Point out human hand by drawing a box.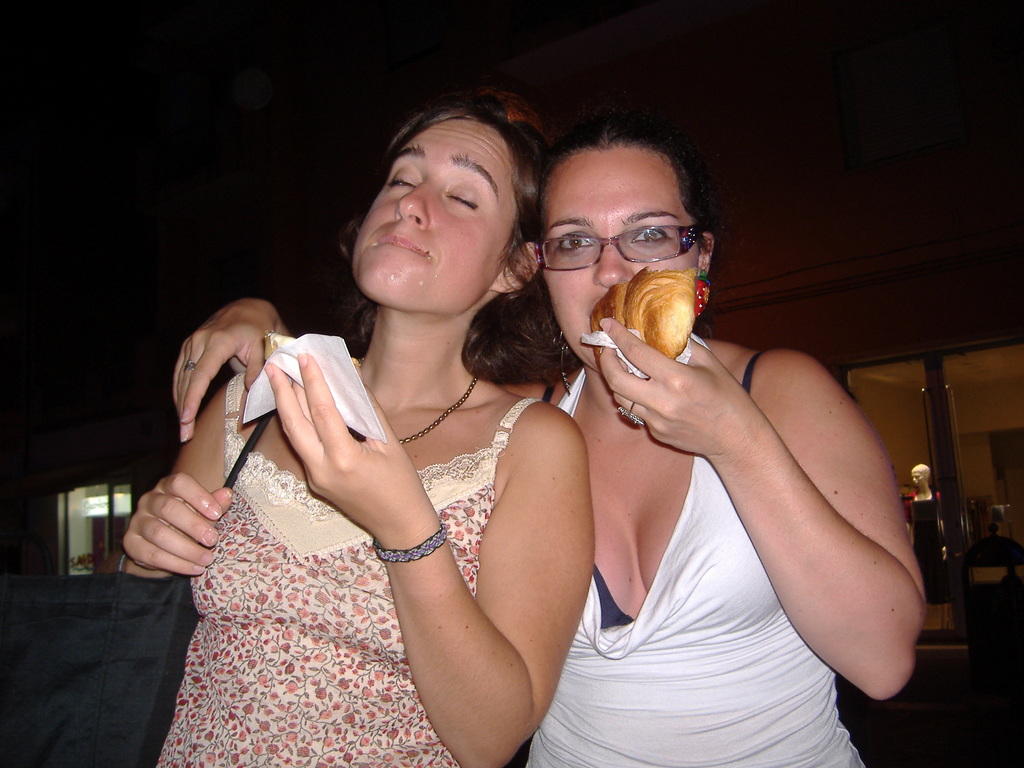
BBox(589, 330, 787, 473).
